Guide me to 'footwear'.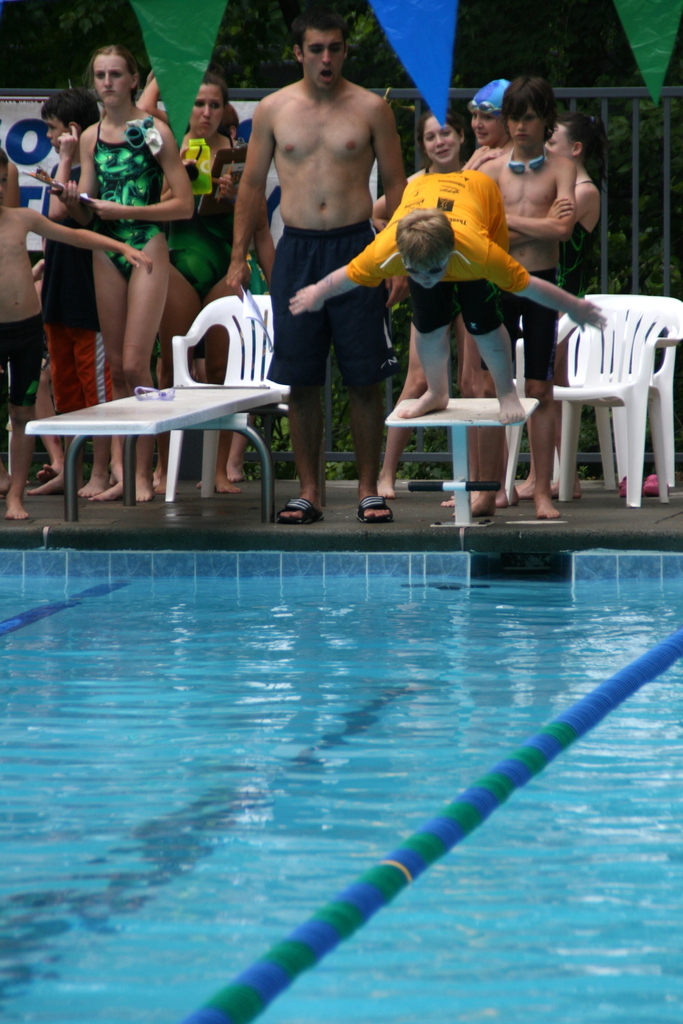
Guidance: [x1=275, y1=496, x2=329, y2=524].
